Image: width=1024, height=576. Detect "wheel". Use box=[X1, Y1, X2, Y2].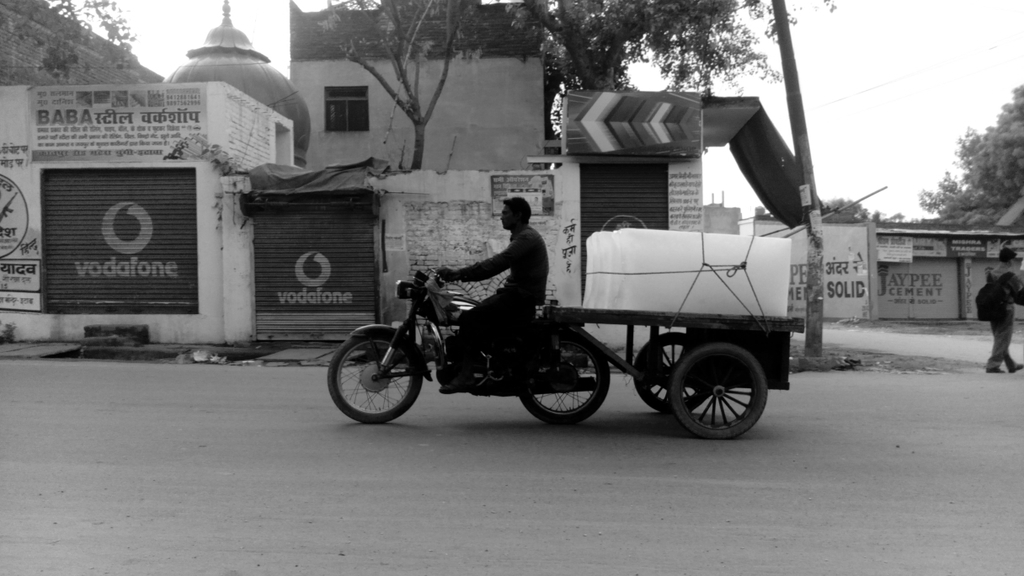
box=[327, 335, 423, 425].
